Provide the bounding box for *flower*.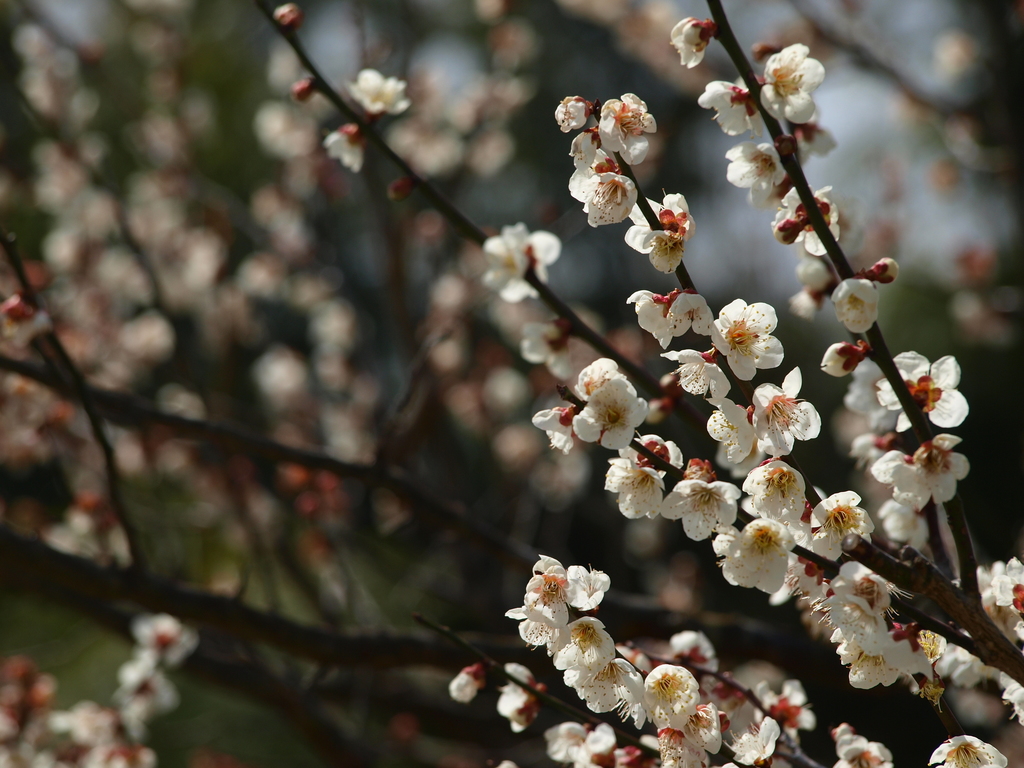
bbox(830, 732, 891, 767).
